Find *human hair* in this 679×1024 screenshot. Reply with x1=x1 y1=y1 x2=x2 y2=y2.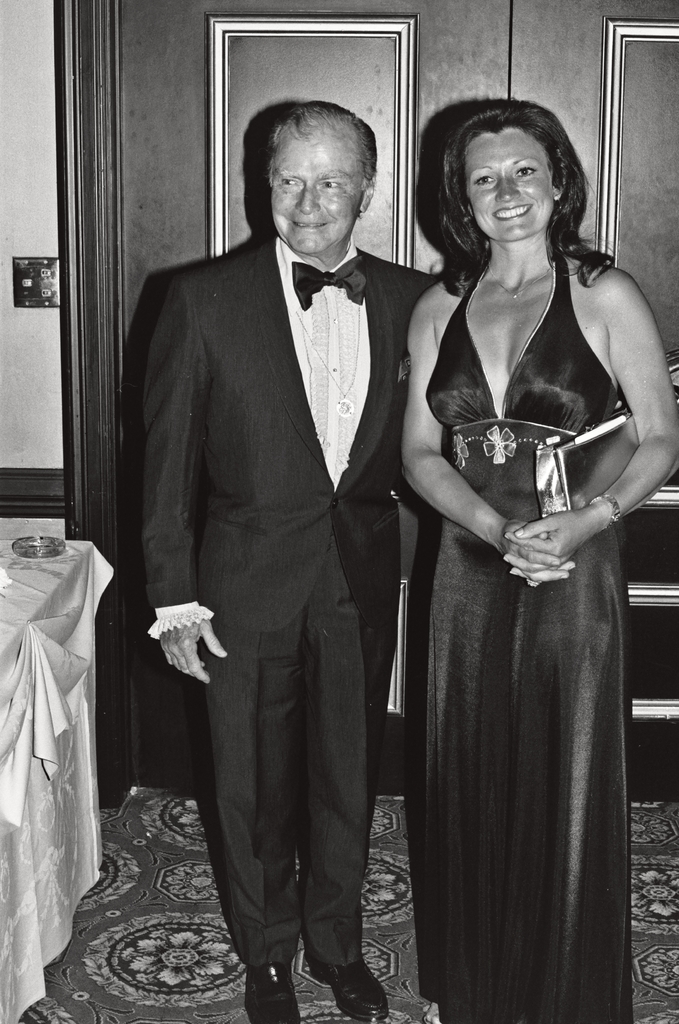
x1=429 y1=91 x2=580 y2=256.
